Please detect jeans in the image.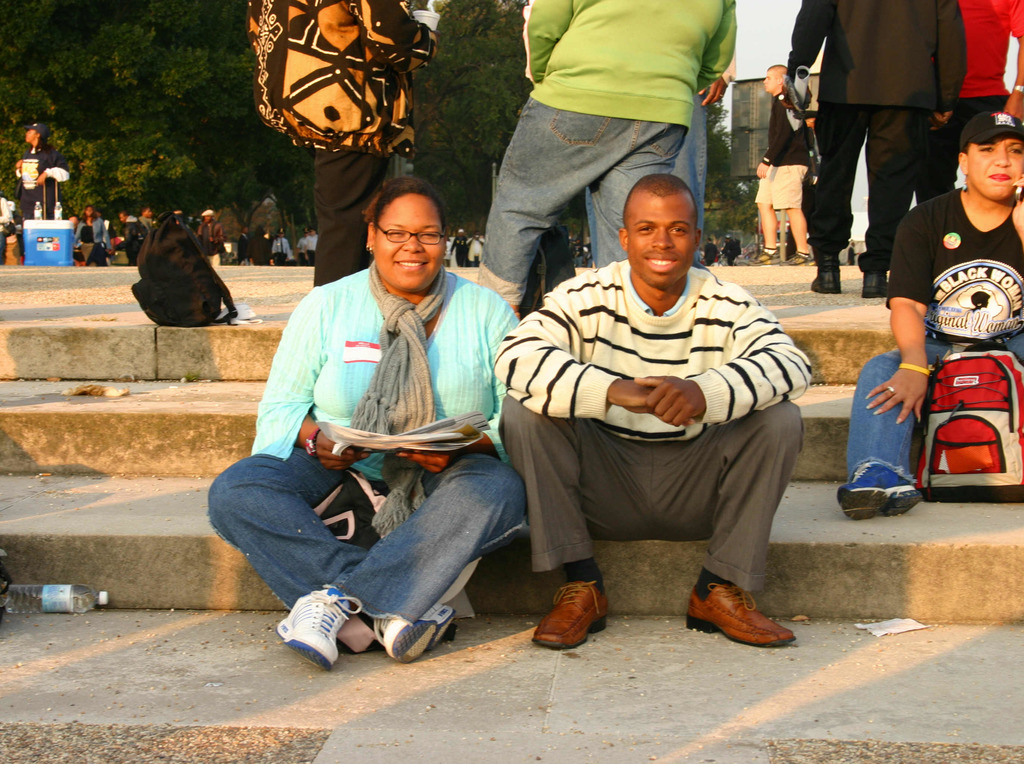
<box>588,89,706,267</box>.
